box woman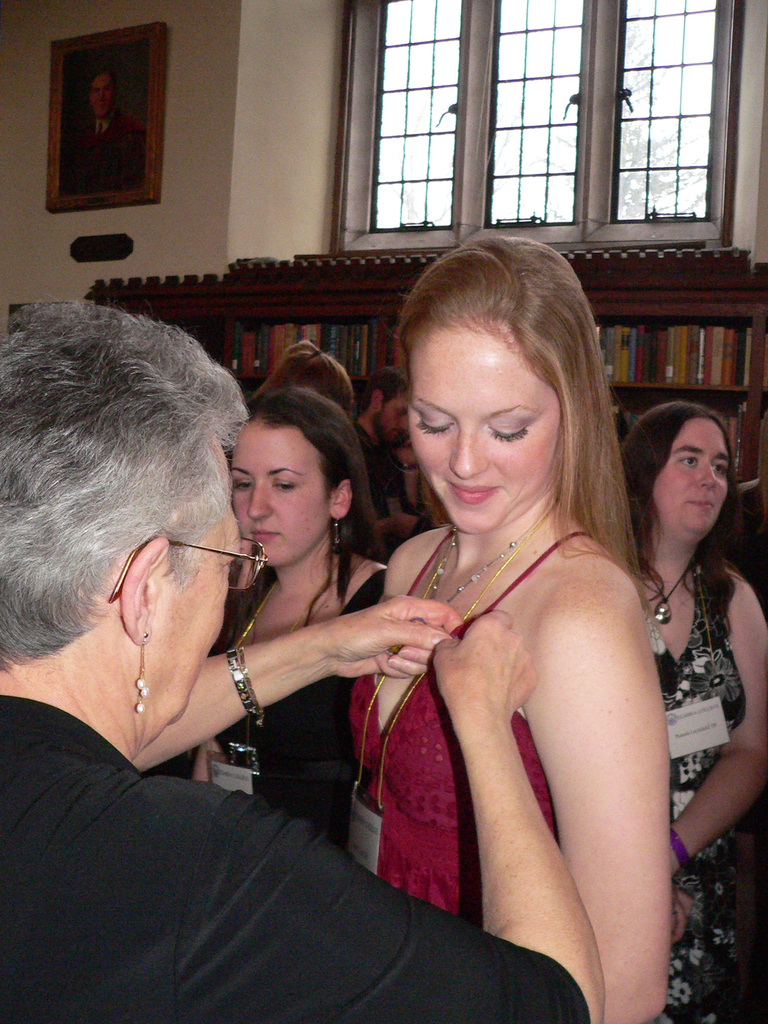
locate(0, 292, 592, 1023)
